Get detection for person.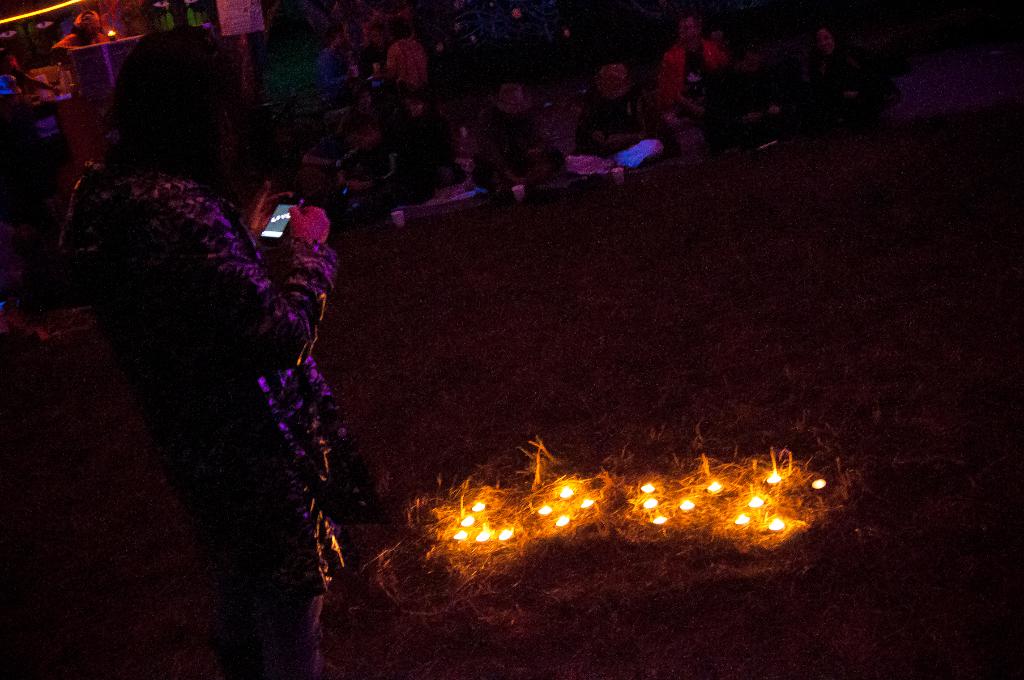
Detection: left=372, top=19, right=426, bottom=119.
